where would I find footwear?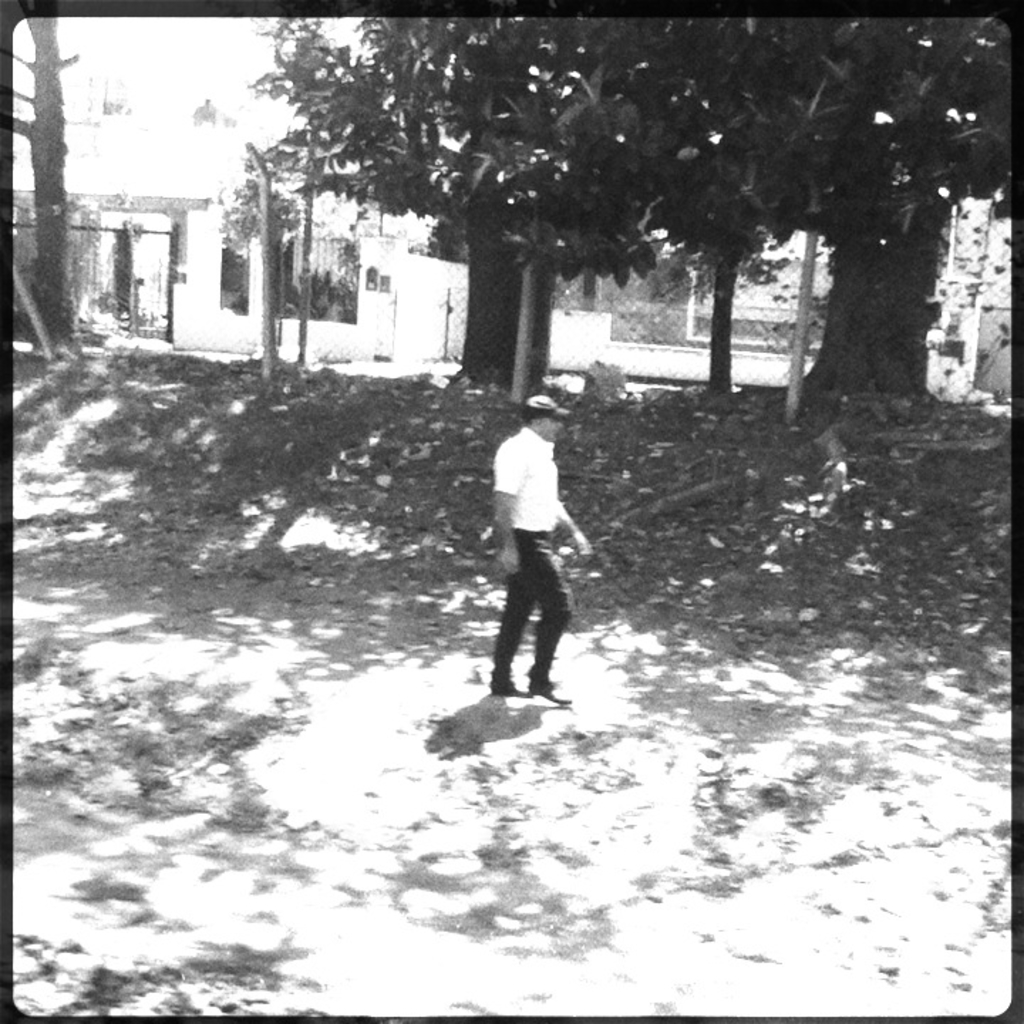
At bbox=[484, 668, 518, 694].
